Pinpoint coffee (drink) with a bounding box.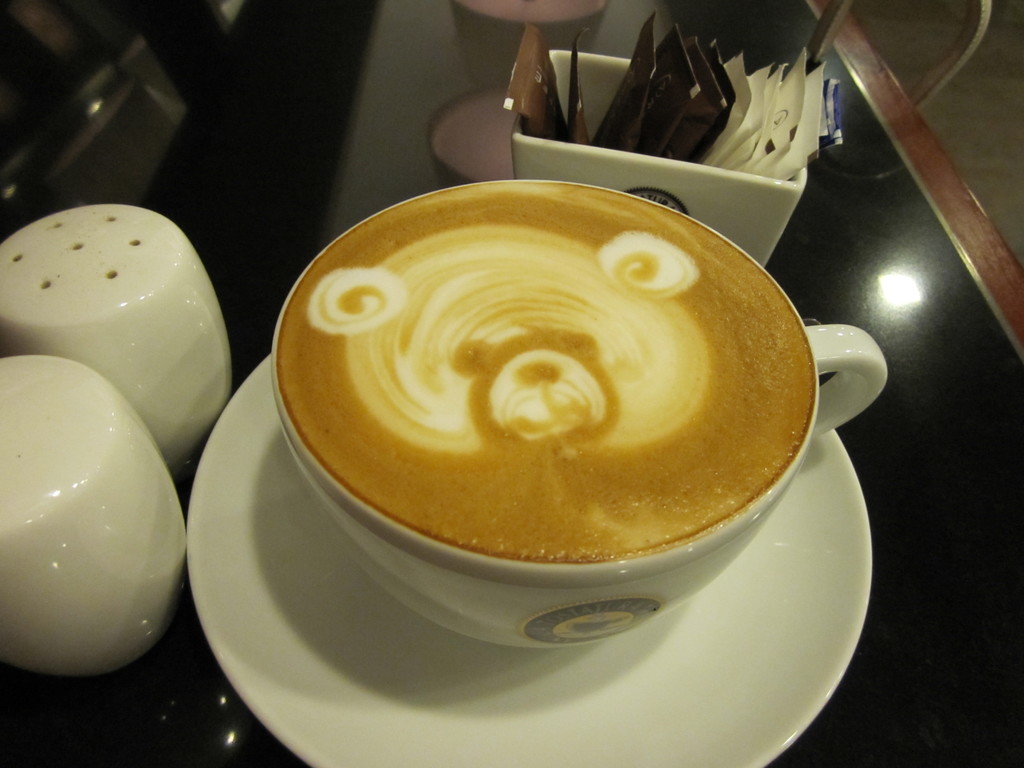
(x1=263, y1=164, x2=882, y2=532).
